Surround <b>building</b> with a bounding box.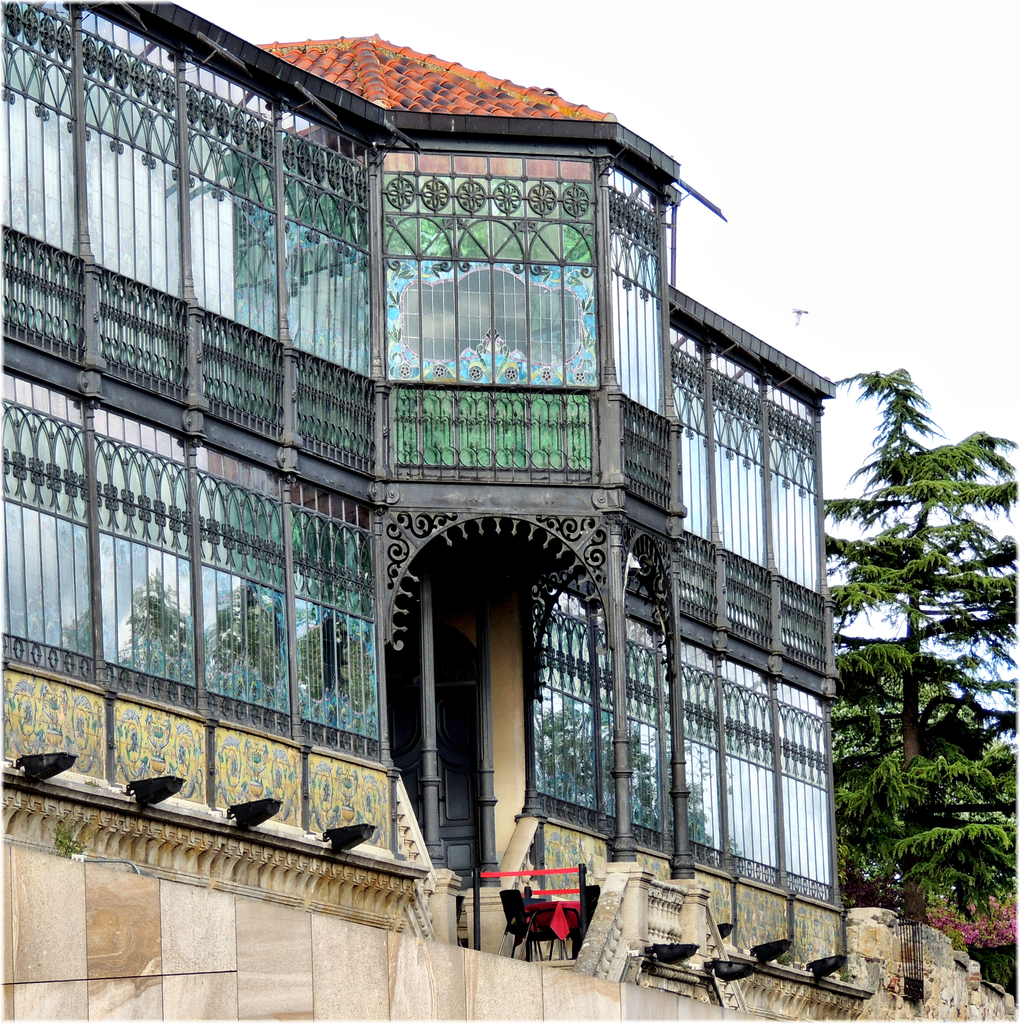
x1=0, y1=0, x2=1019, y2=1023.
